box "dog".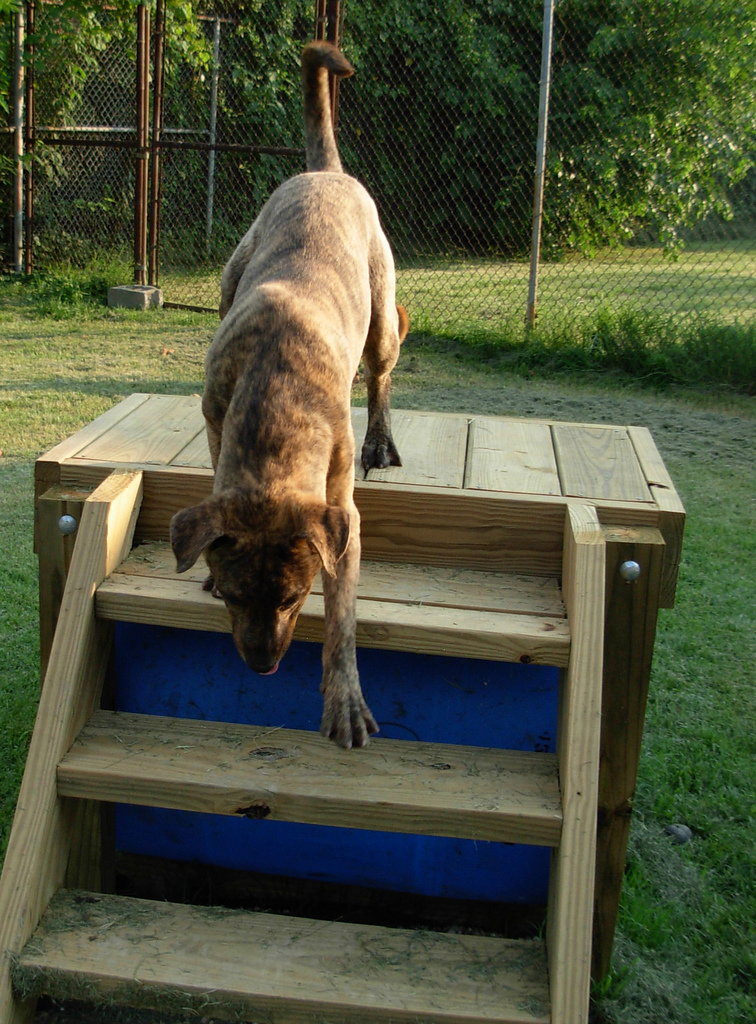
167:35:418:746.
